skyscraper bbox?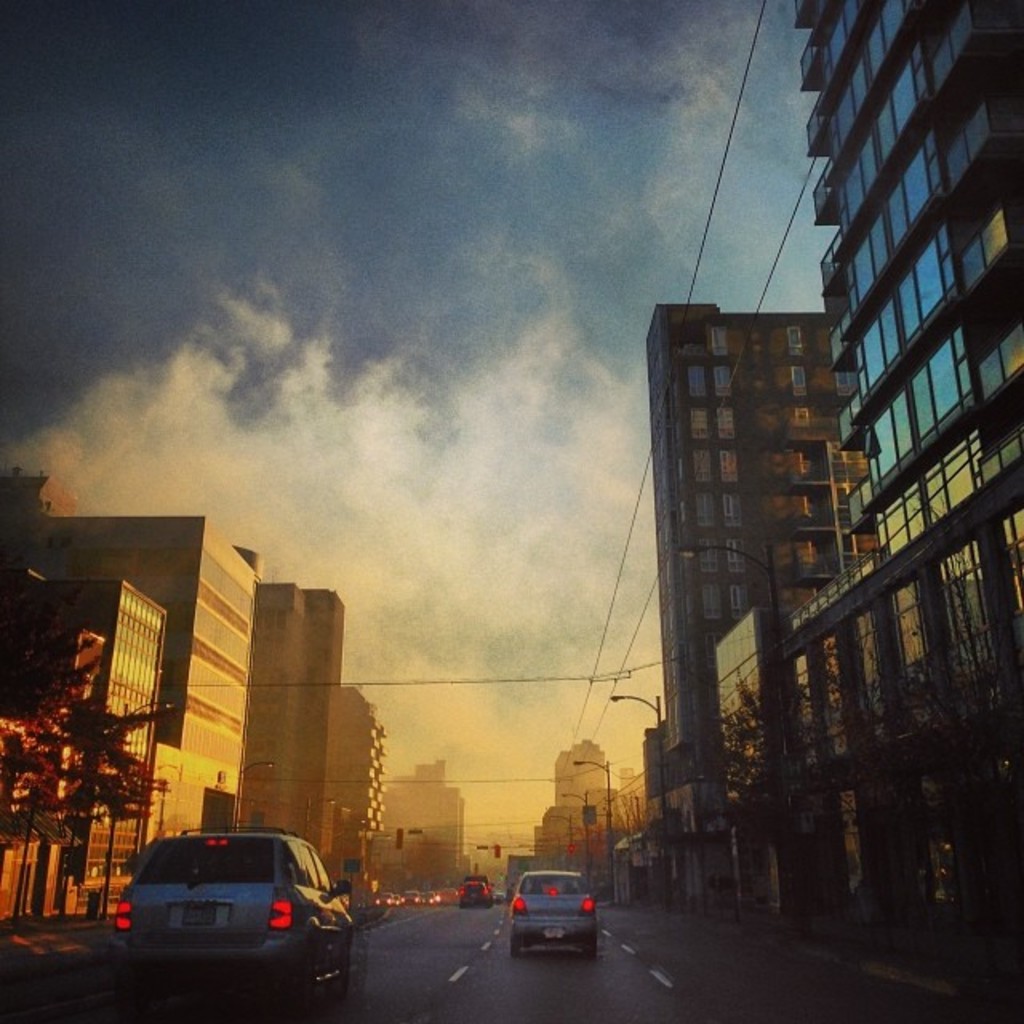
box(755, 0, 1016, 1022)
